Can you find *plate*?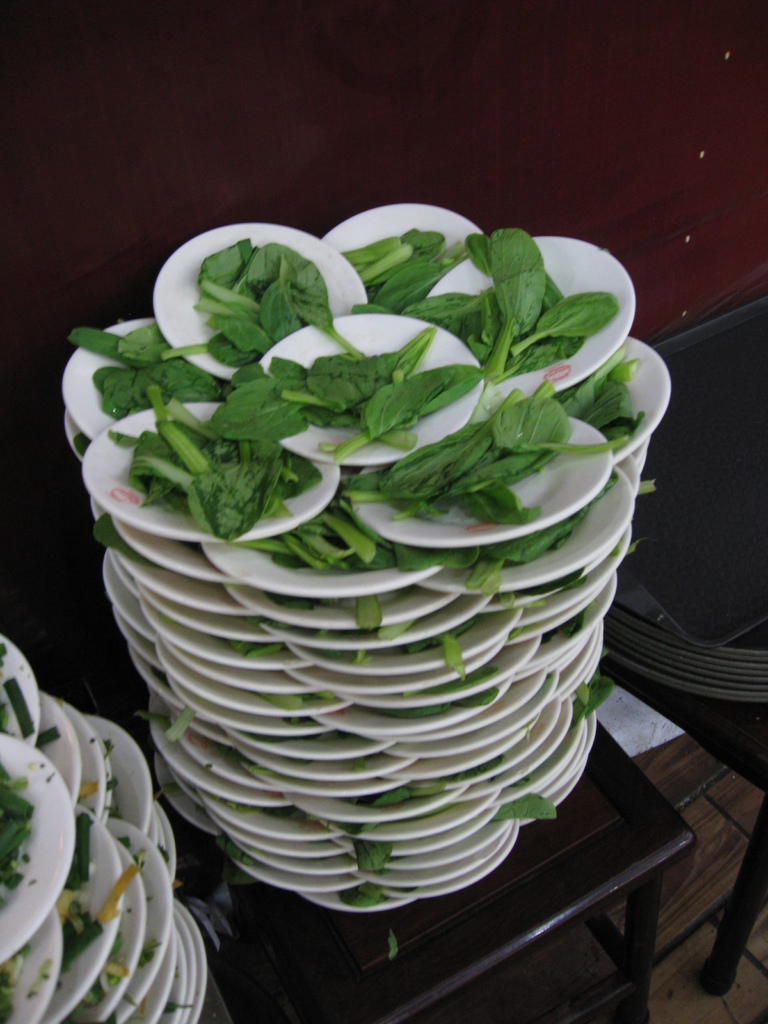
Yes, bounding box: <bbox>0, 734, 71, 956</bbox>.
